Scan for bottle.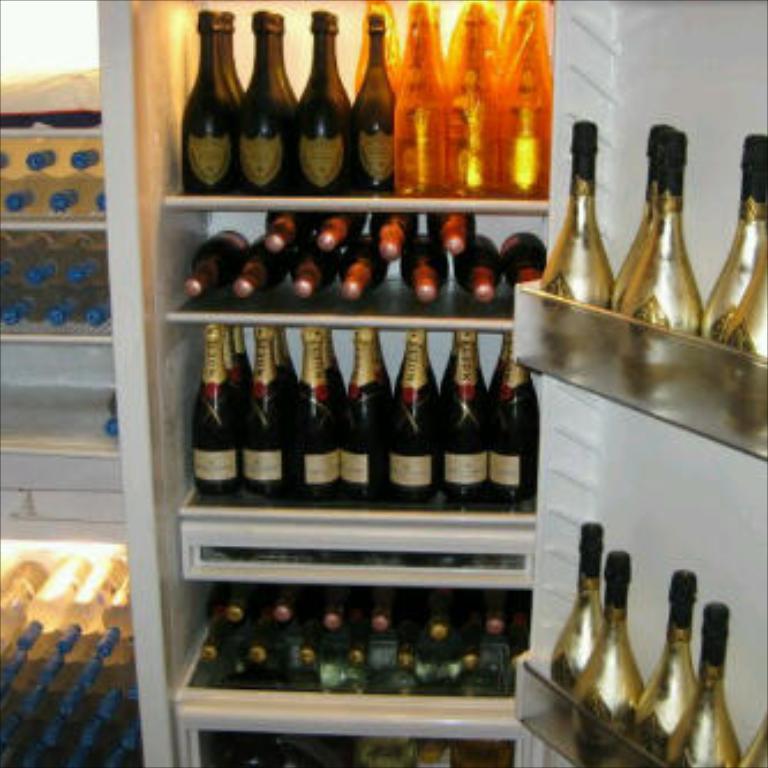
Scan result: pyautogui.locateOnScreen(424, 588, 457, 641).
